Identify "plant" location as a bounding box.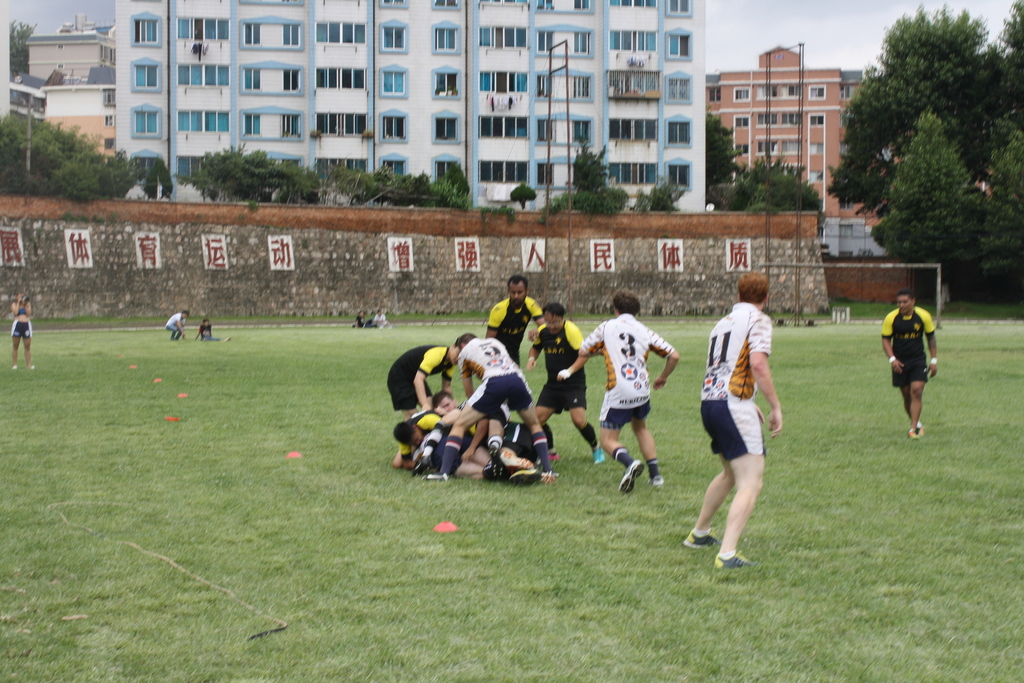
bbox=(240, 212, 246, 222).
